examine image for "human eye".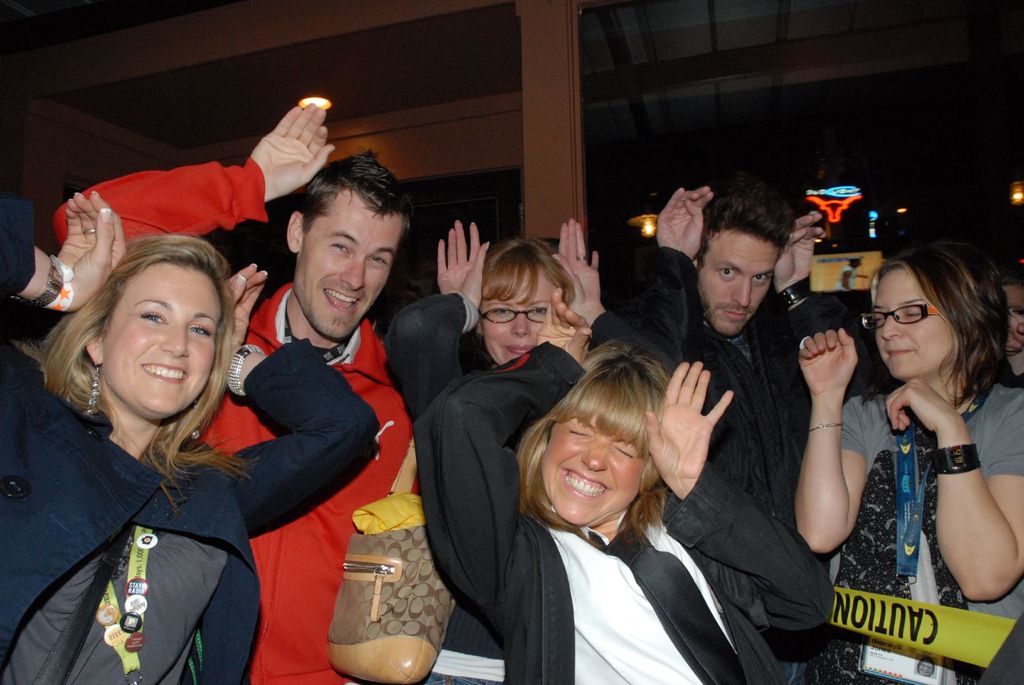
Examination result: x1=143, y1=306, x2=173, y2=328.
